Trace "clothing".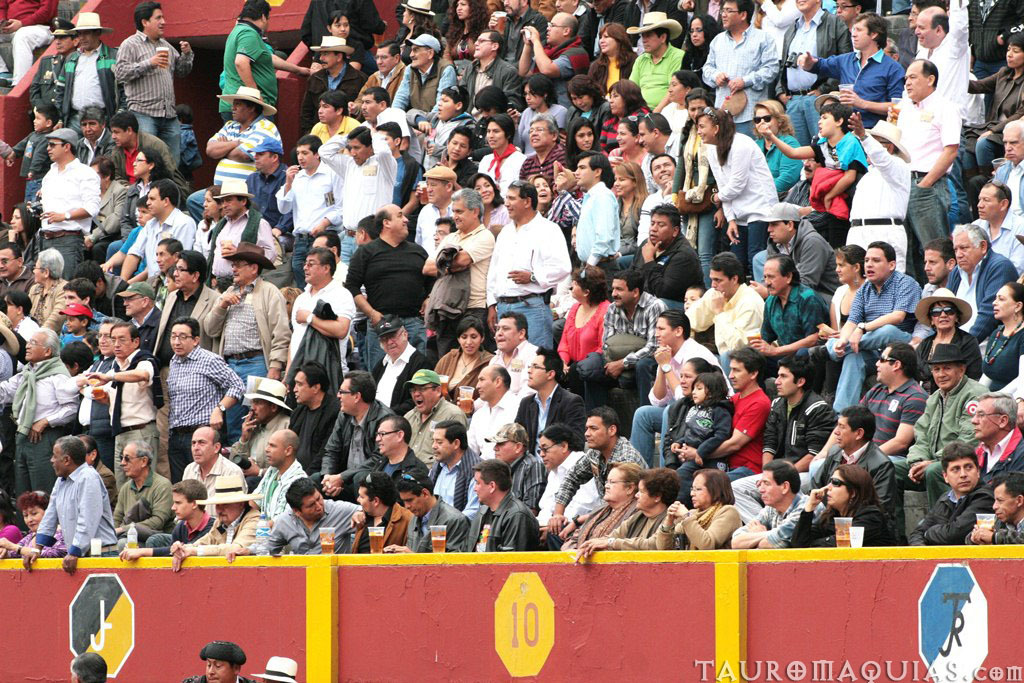
Traced to (x1=478, y1=152, x2=526, y2=196).
